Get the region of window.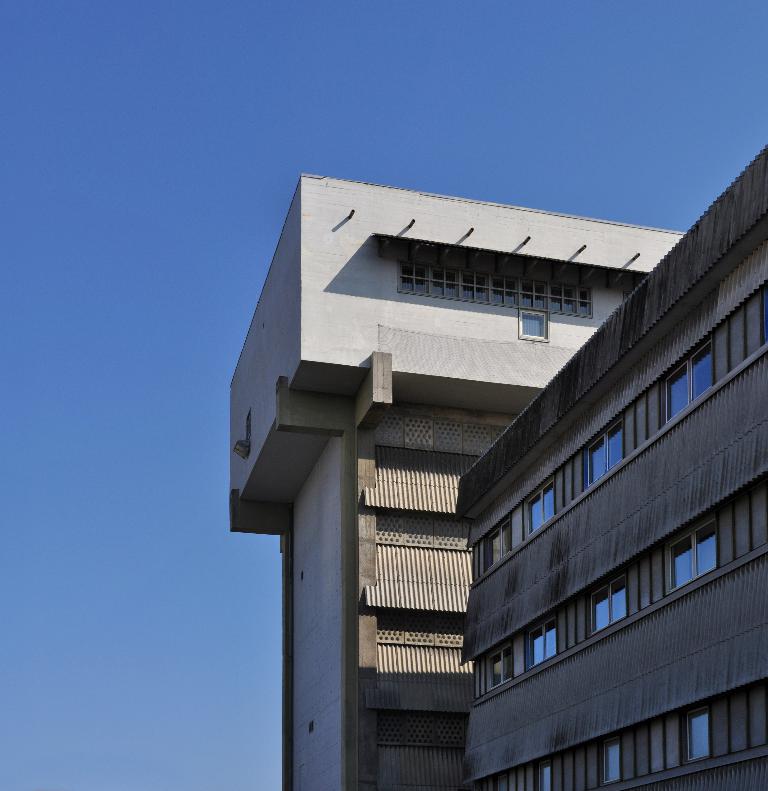
bbox(592, 741, 629, 788).
